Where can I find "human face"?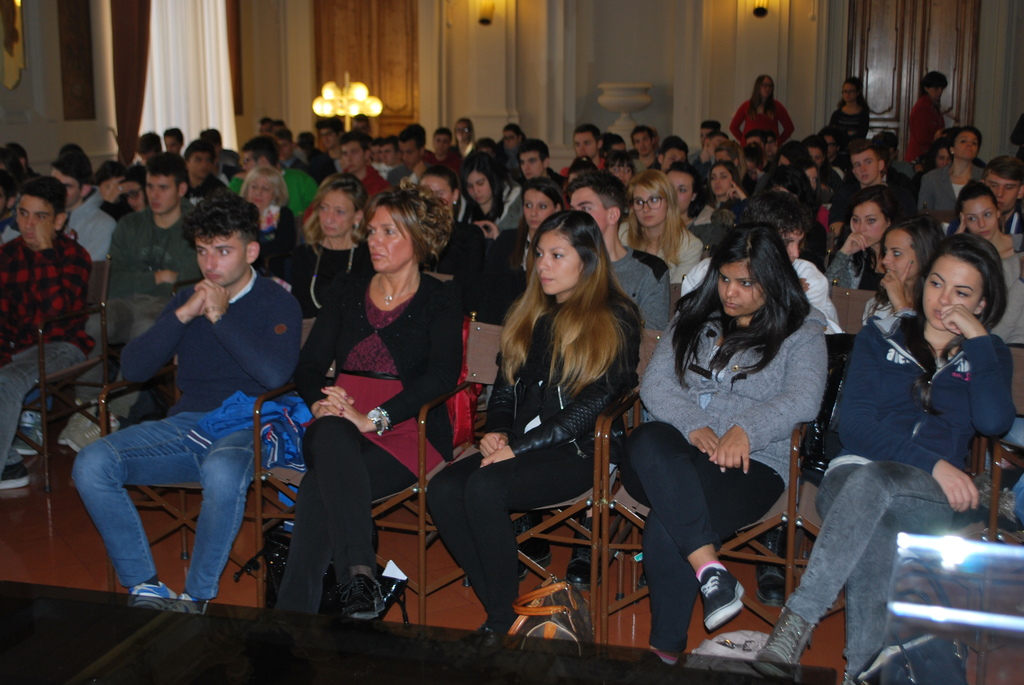
You can find it at <bbox>320, 189, 351, 237</bbox>.
